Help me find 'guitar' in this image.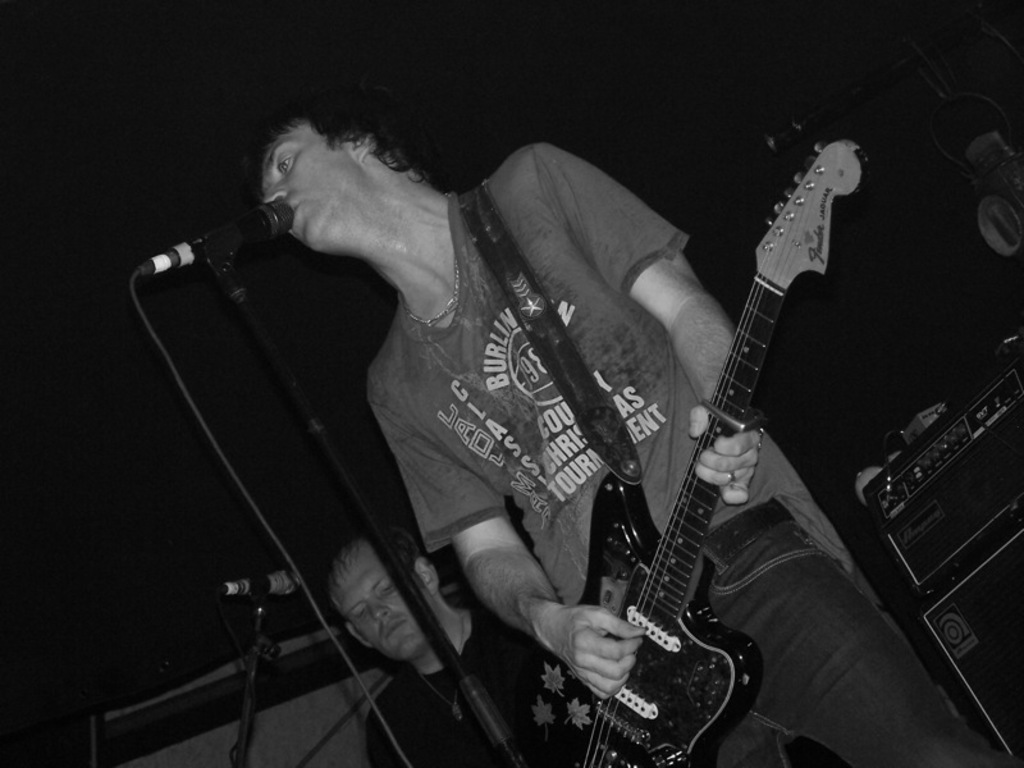
Found it: detection(508, 119, 868, 767).
